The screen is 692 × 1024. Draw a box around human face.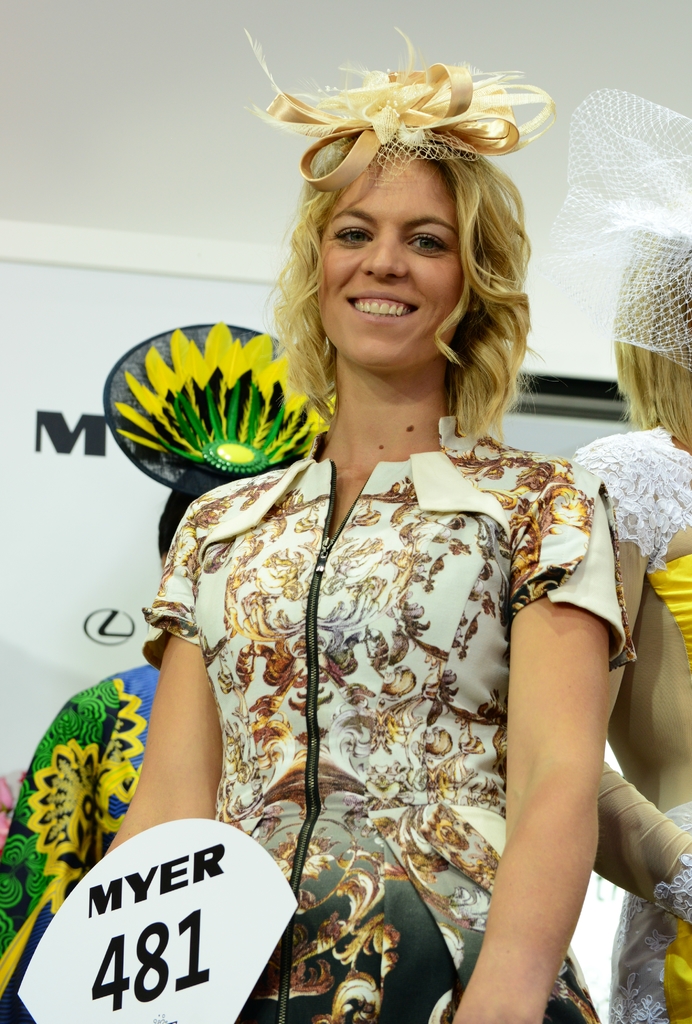
318,161,461,378.
